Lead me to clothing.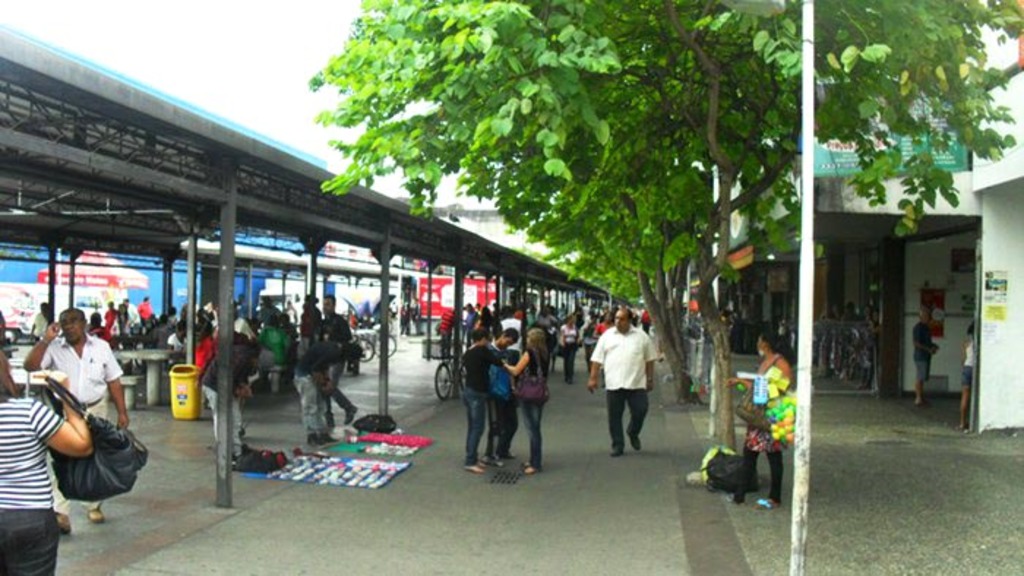
Lead to (x1=516, y1=338, x2=547, y2=468).
